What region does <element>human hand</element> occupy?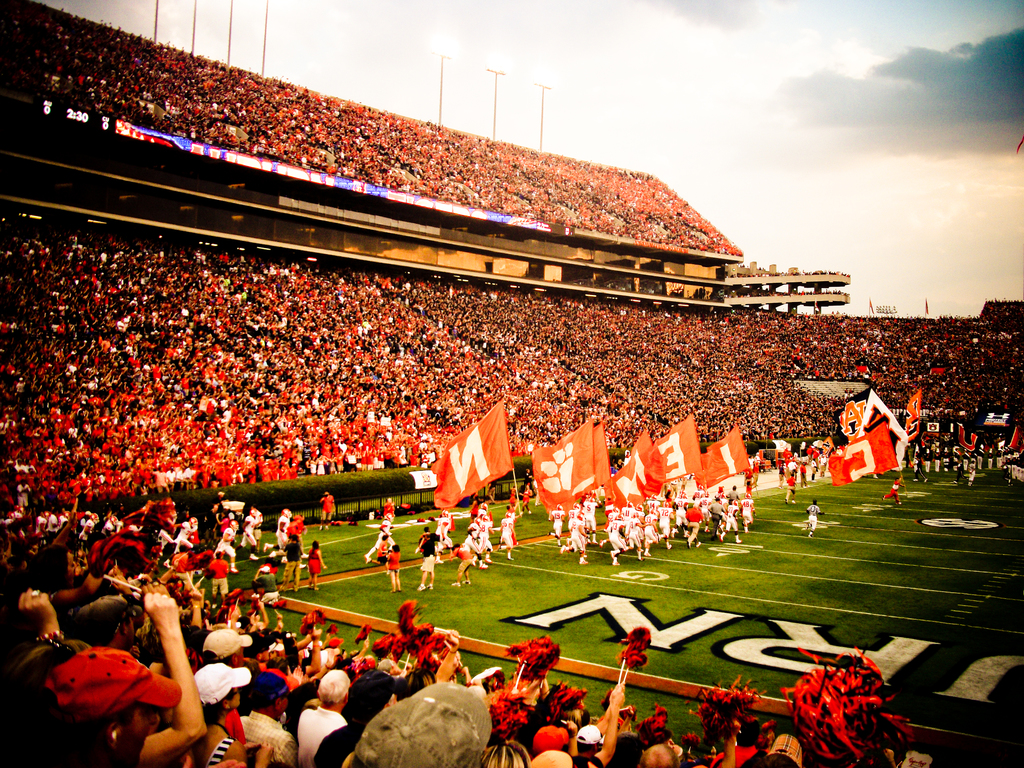
<box>471,666,501,684</box>.
